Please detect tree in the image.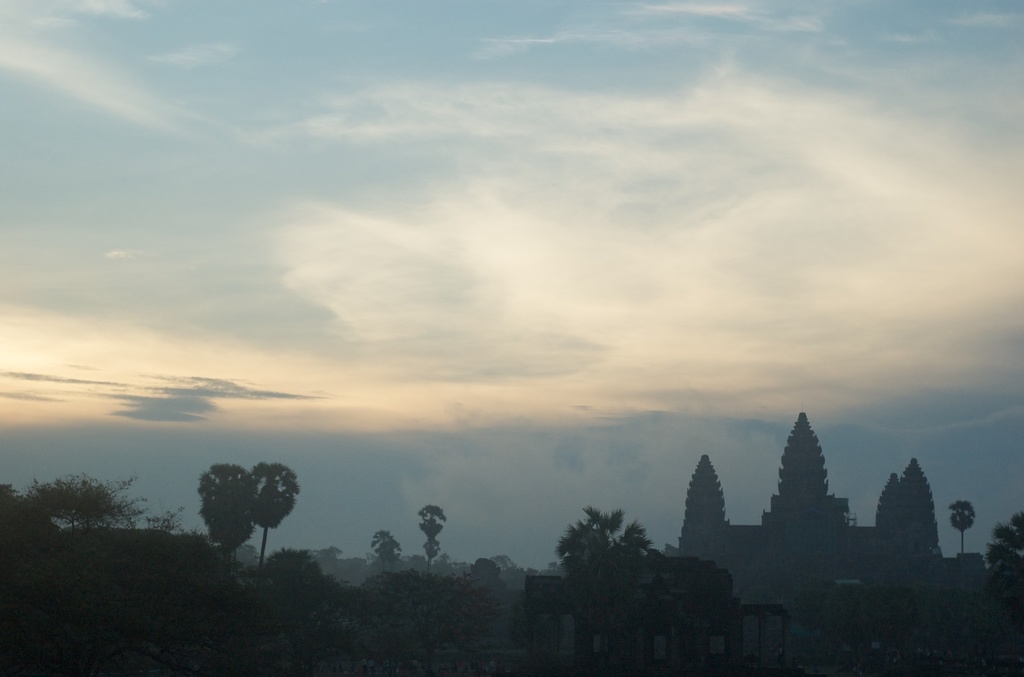
region(372, 527, 406, 568).
